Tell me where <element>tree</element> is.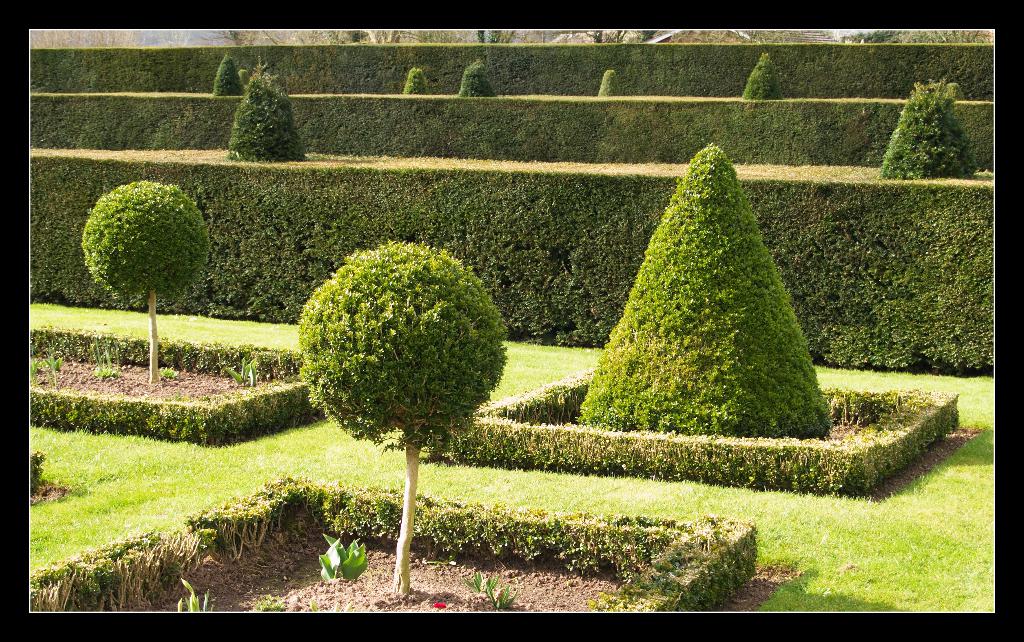
<element>tree</element> is at 229:60:305:158.
